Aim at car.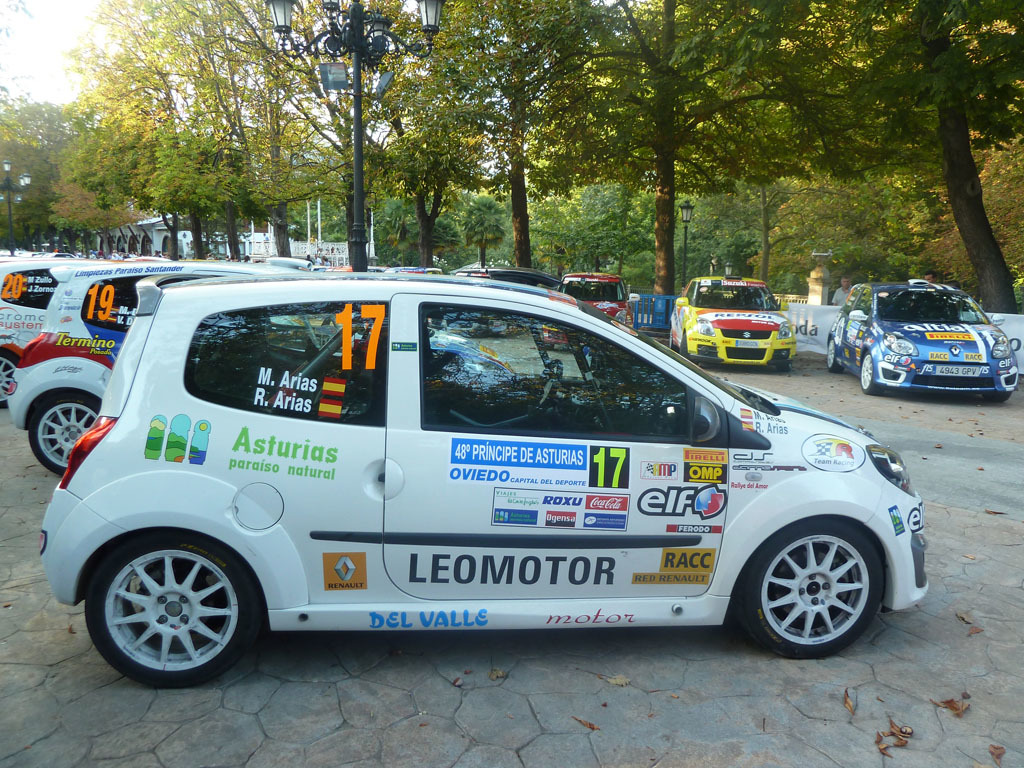
Aimed at <bbox>825, 278, 1021, 404</bbox>.
